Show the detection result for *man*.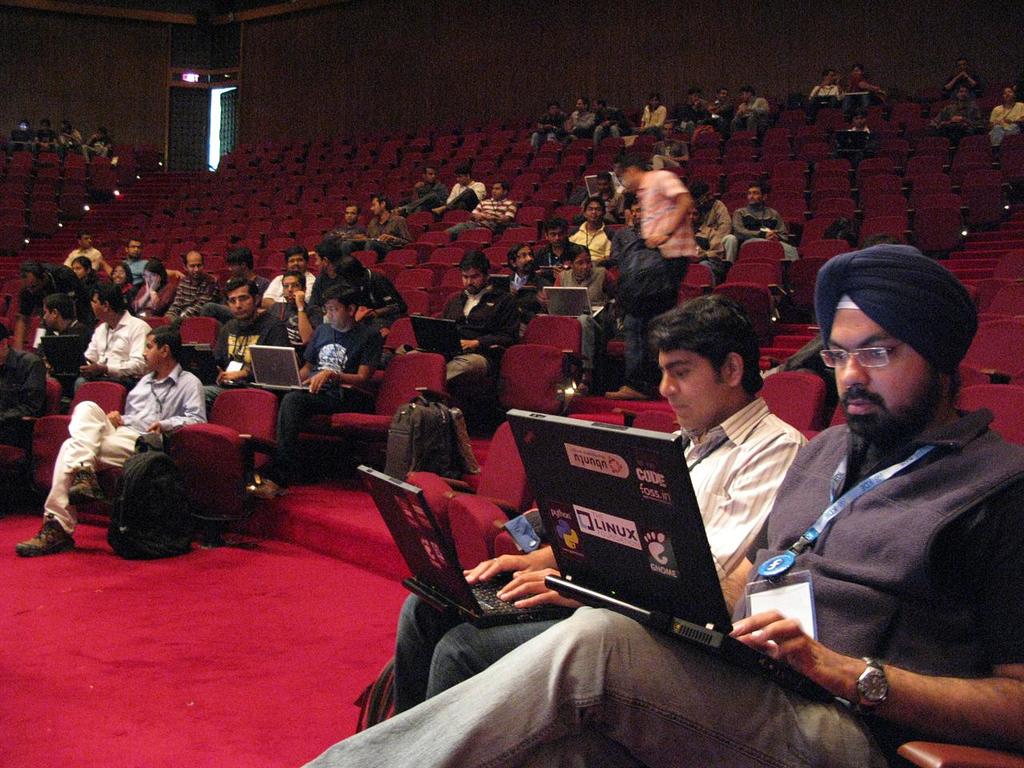
bbox=(802, 67, 846, 126).
